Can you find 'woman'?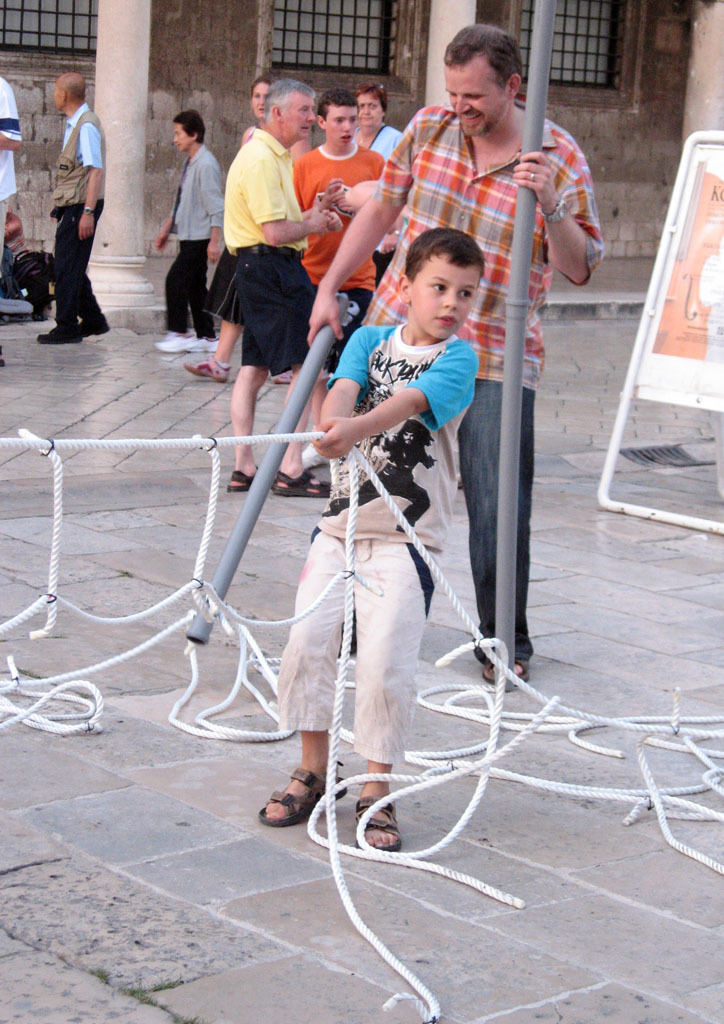
Yes, bounding box: 152,108,223,355.
